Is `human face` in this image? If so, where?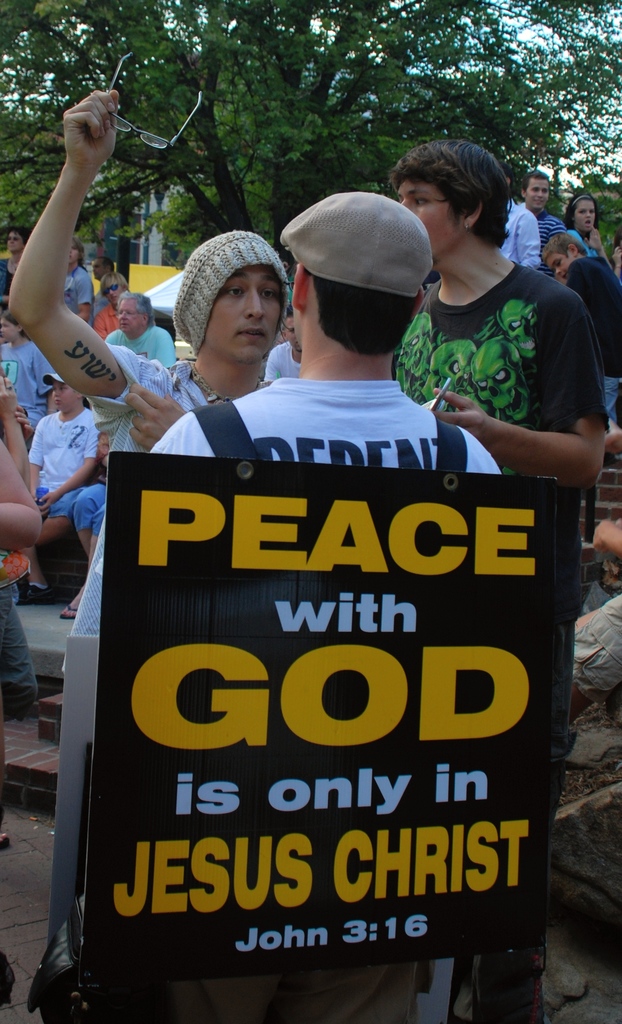
Yes, at Rect(575, 200, 596, 228).
